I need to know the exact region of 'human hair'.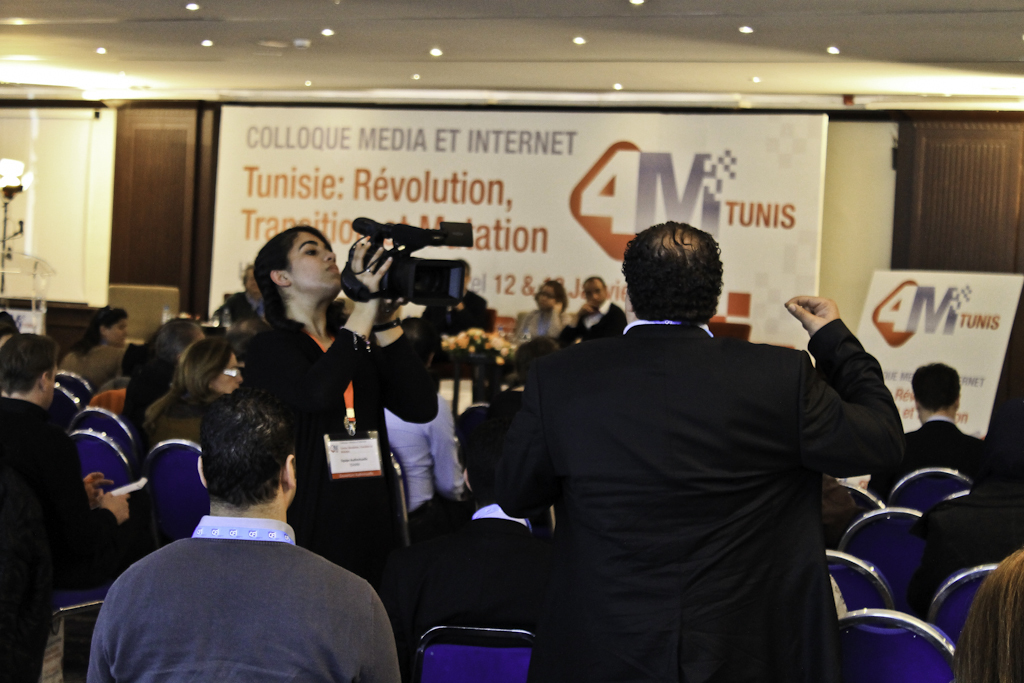
Region: x1=515 y1=336 x2=563 y2=376.
